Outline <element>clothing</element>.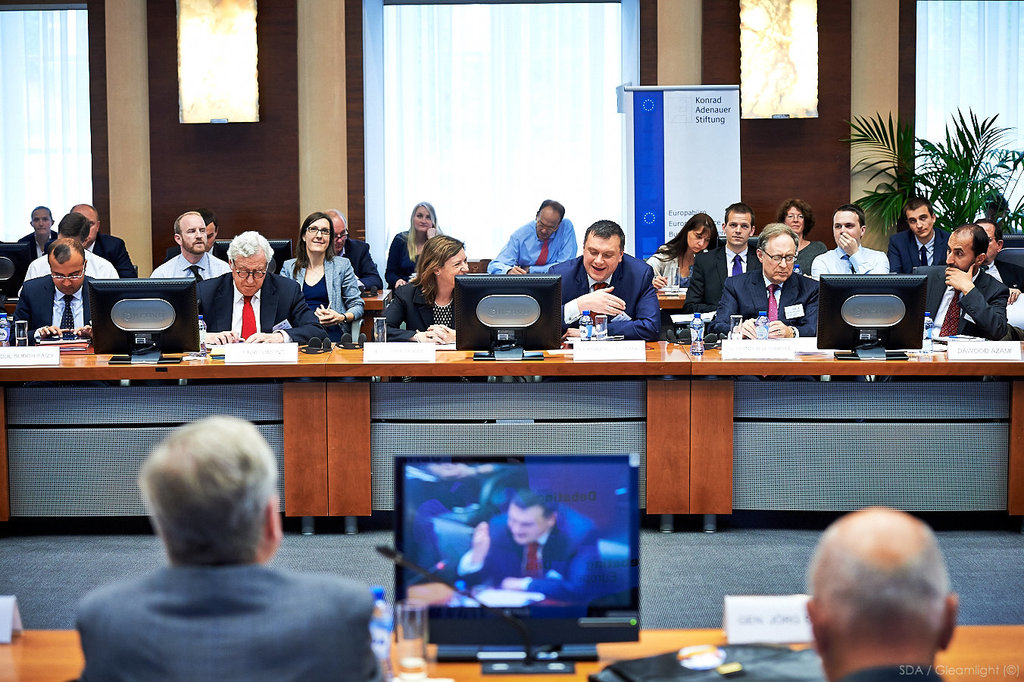
Outline: pyautogui.locateOnScreen(151, 254, 233, 314).
